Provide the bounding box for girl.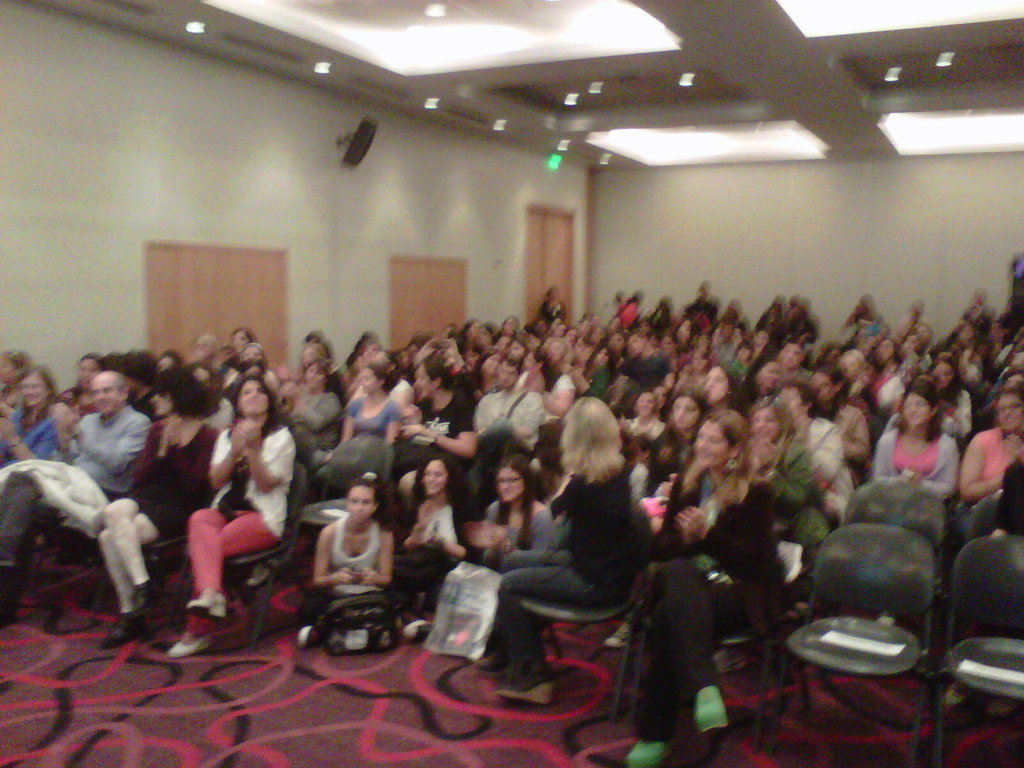
BBox(0, 357, 61, 468).
